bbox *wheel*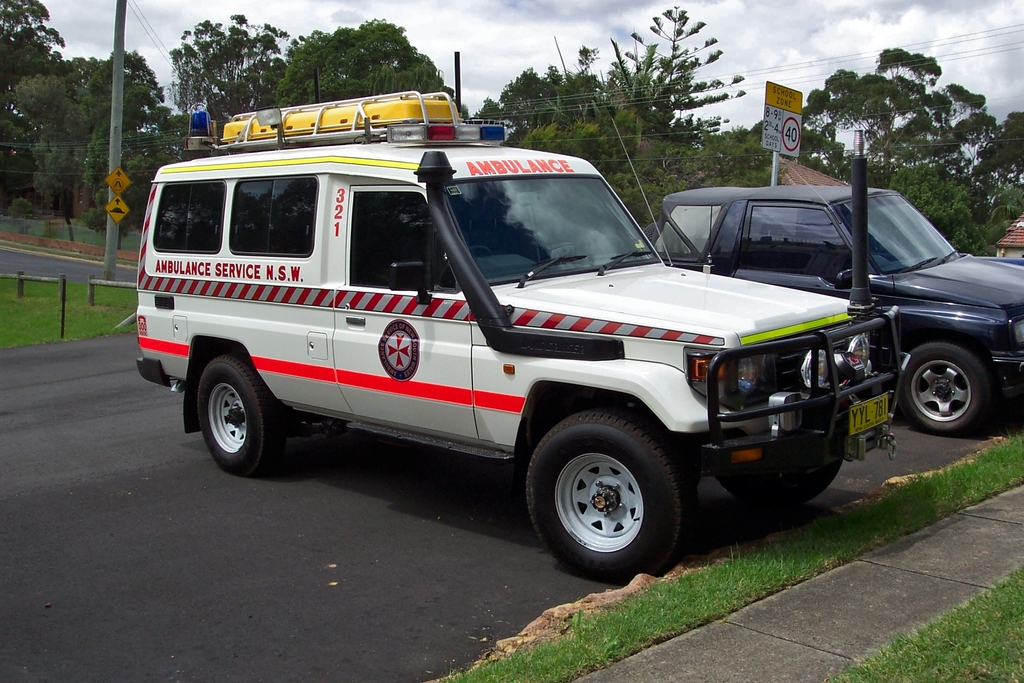
[193, 349, 298, 483]
